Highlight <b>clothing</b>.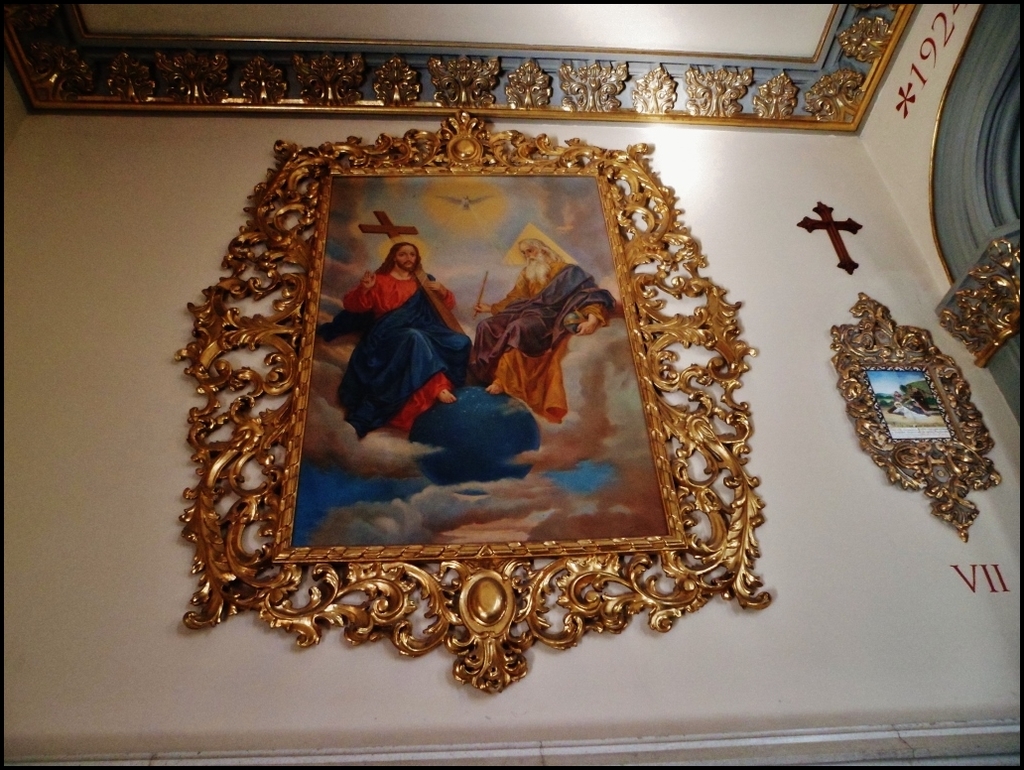
Highlighted region: (left=462, top=280, right=614, bottom=443).
